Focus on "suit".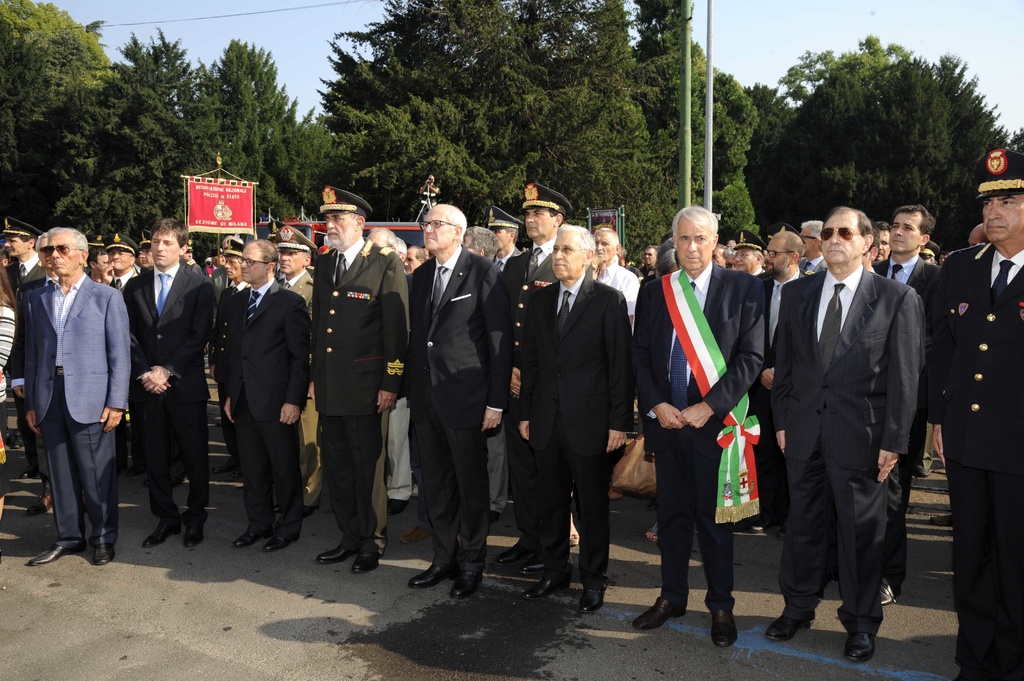
Focused at locate(408, 246, 503, 567).
